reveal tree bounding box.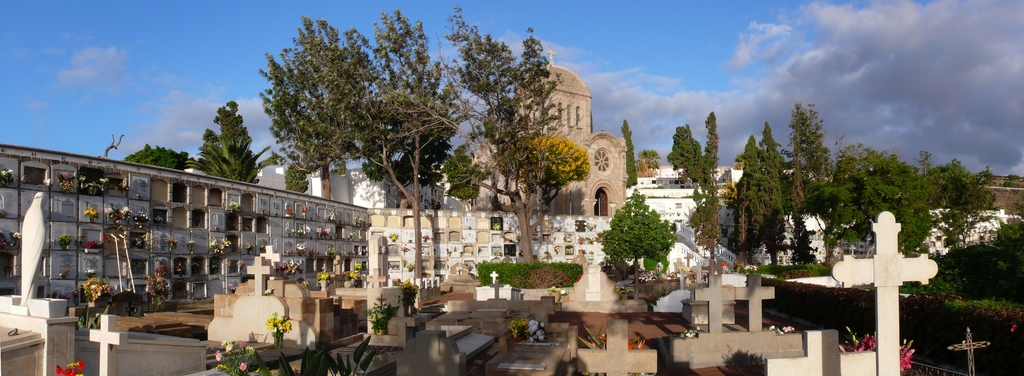
Revealed: 780/144/816/270.
